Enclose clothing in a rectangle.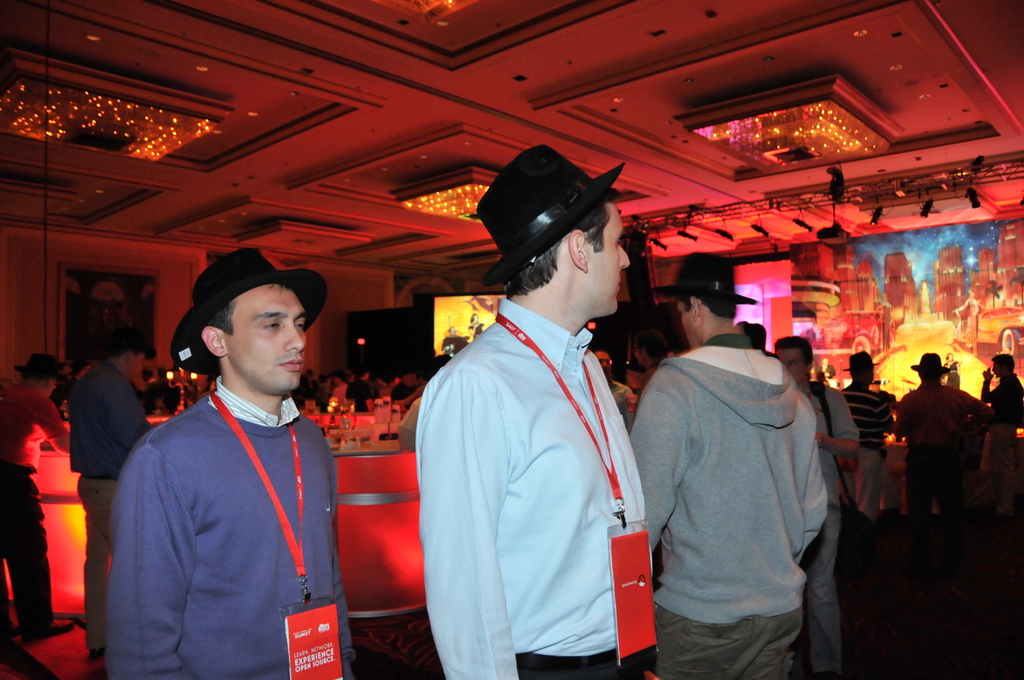
l=72, t=359, r=157, b=652.
